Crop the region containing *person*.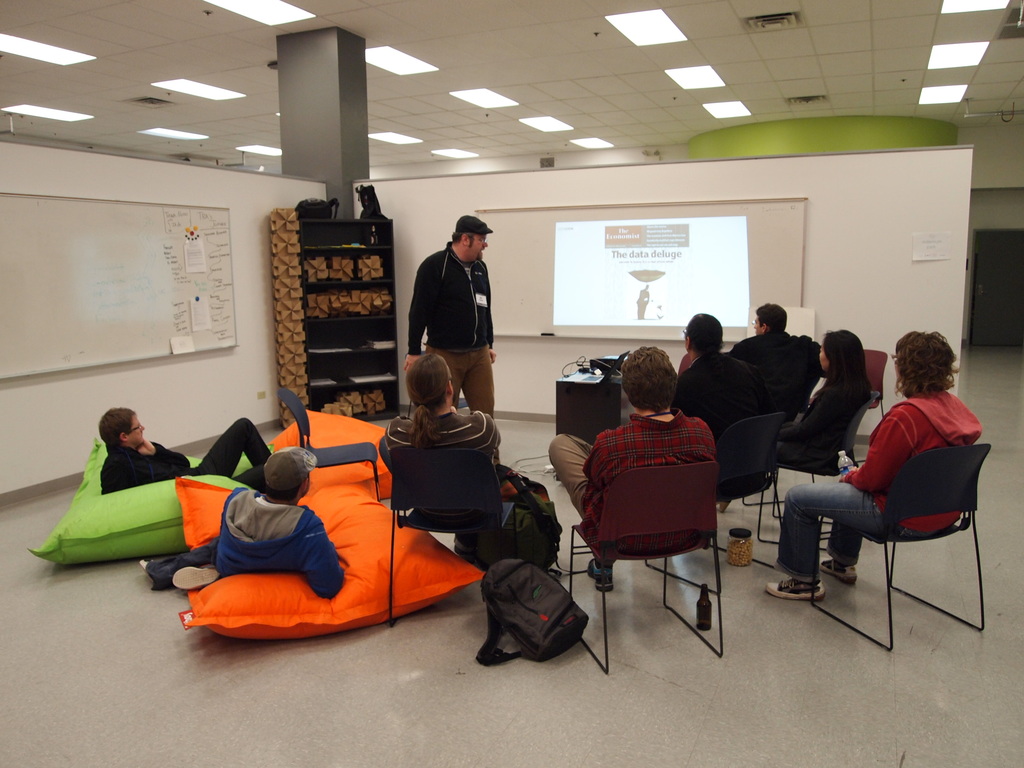
Crop region: 138, 451, 347, 605.
